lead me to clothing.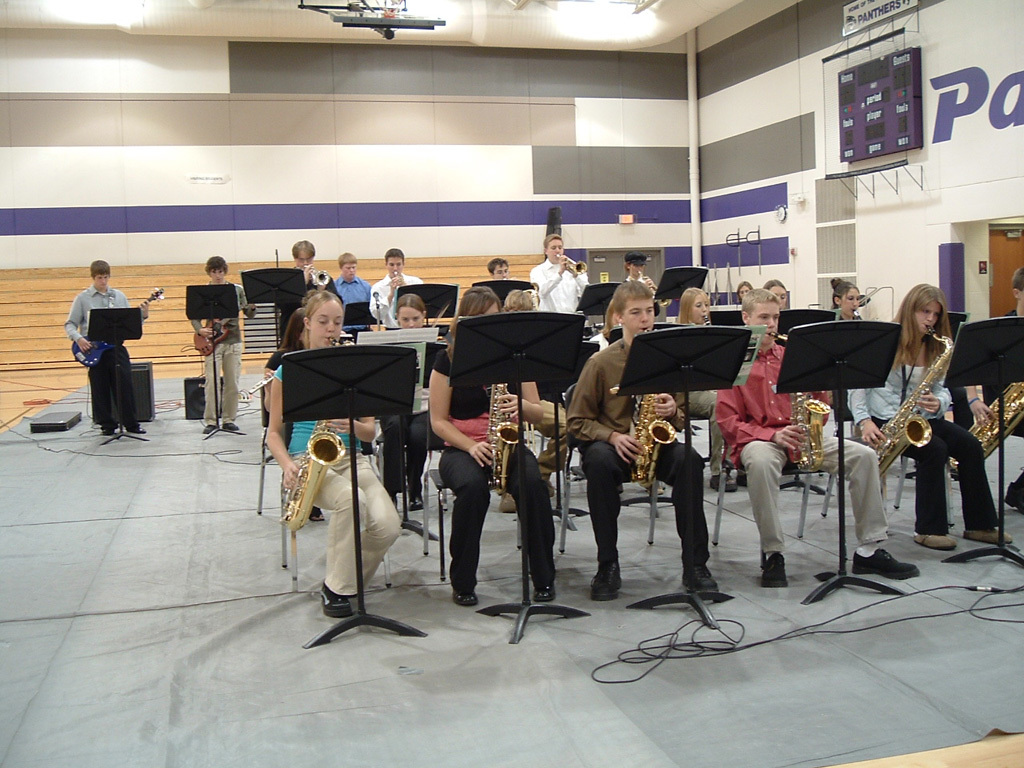
Lead to <box>259,344,303,384</box>.
